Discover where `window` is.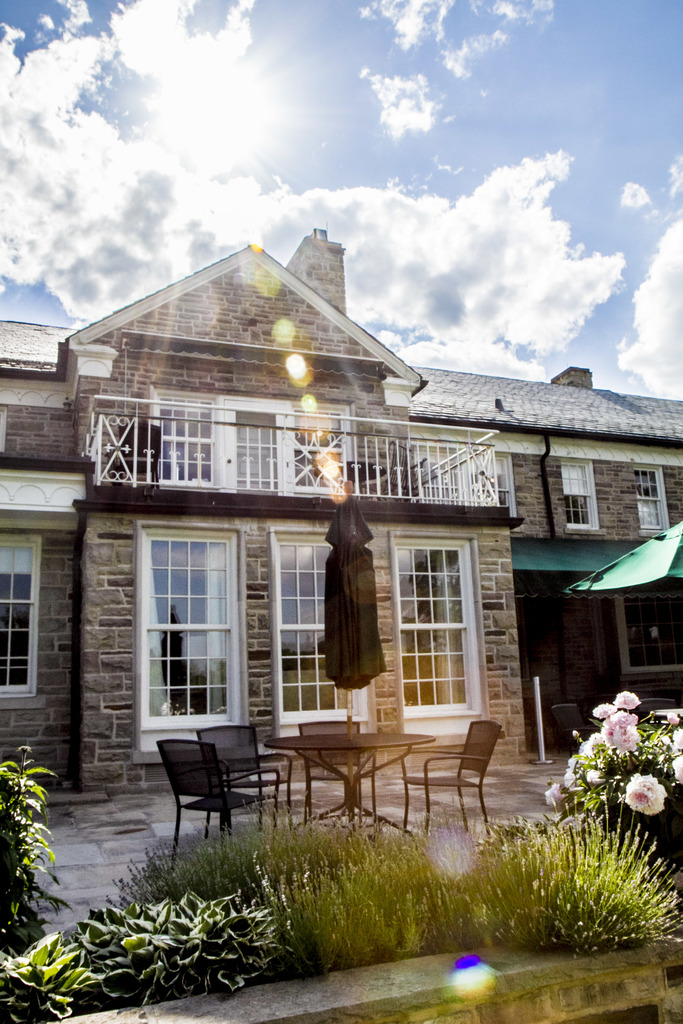
Discovered at 561 464 588 527.
